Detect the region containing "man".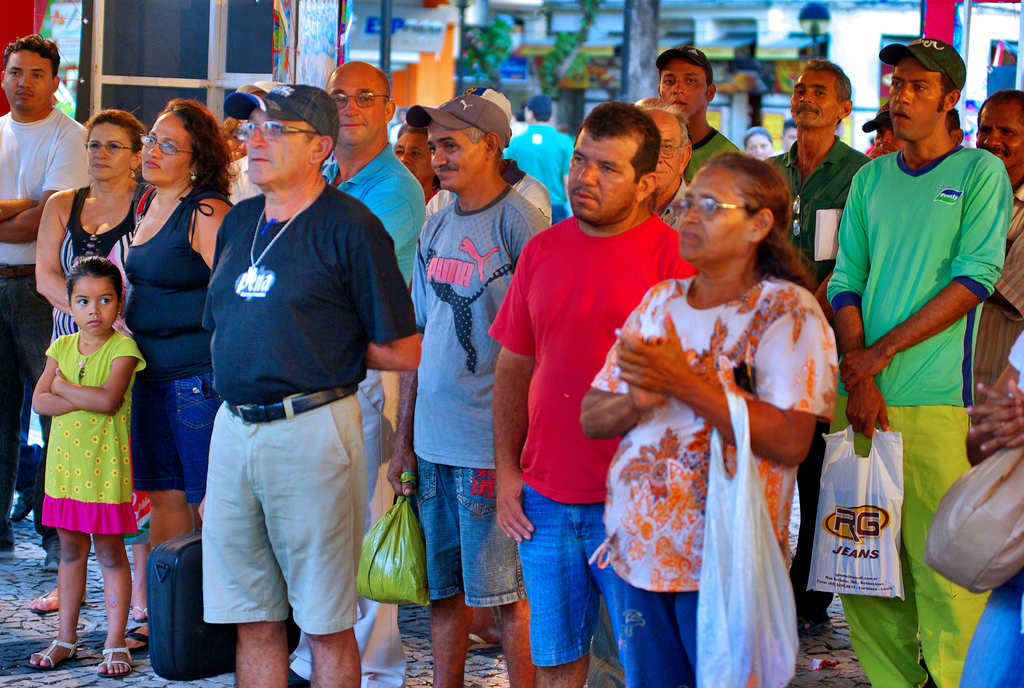
<bbox>386, 94, 548, 687</bbox>.
